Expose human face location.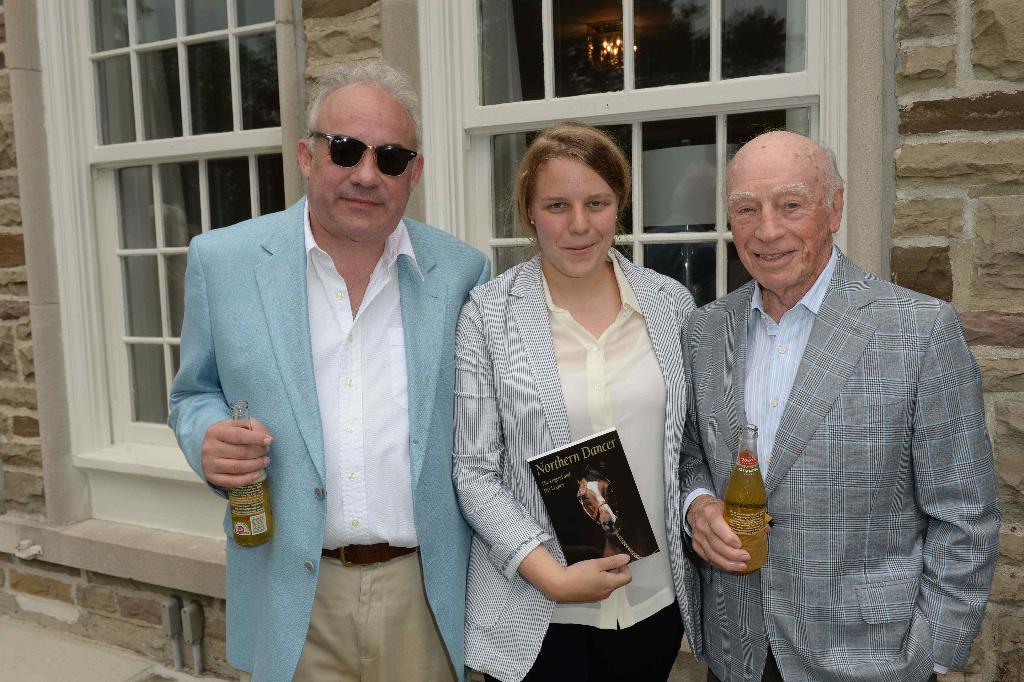
Exposed at box(308, 92, 414, 237).
